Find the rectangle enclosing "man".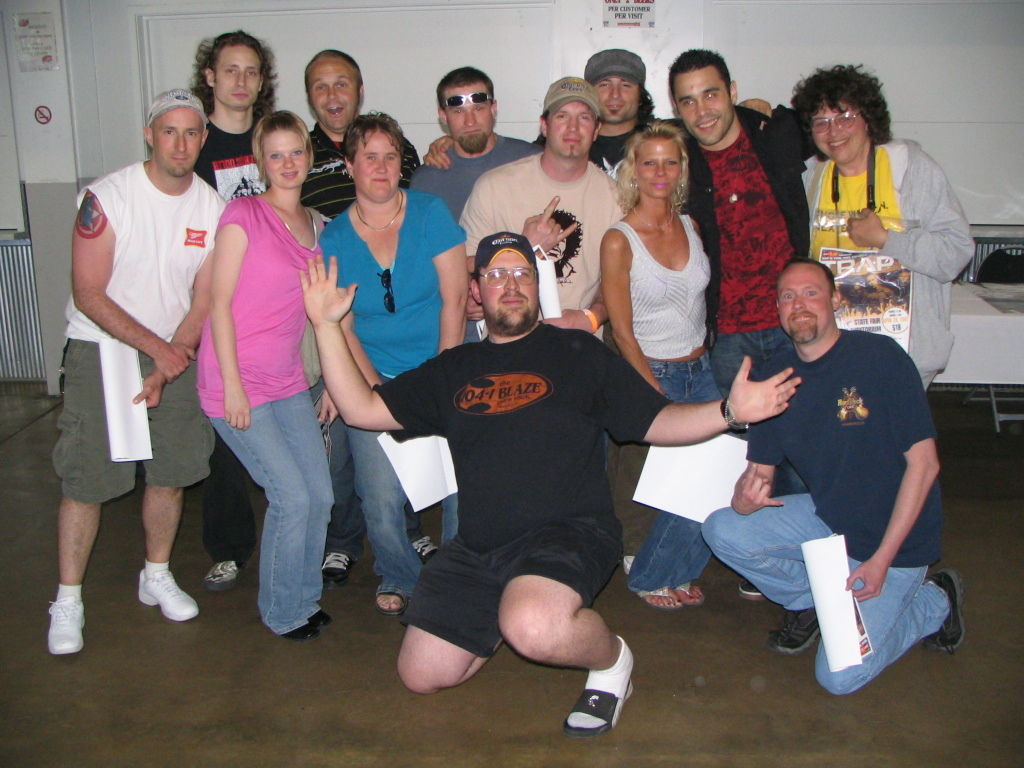
186 32 287 600.
